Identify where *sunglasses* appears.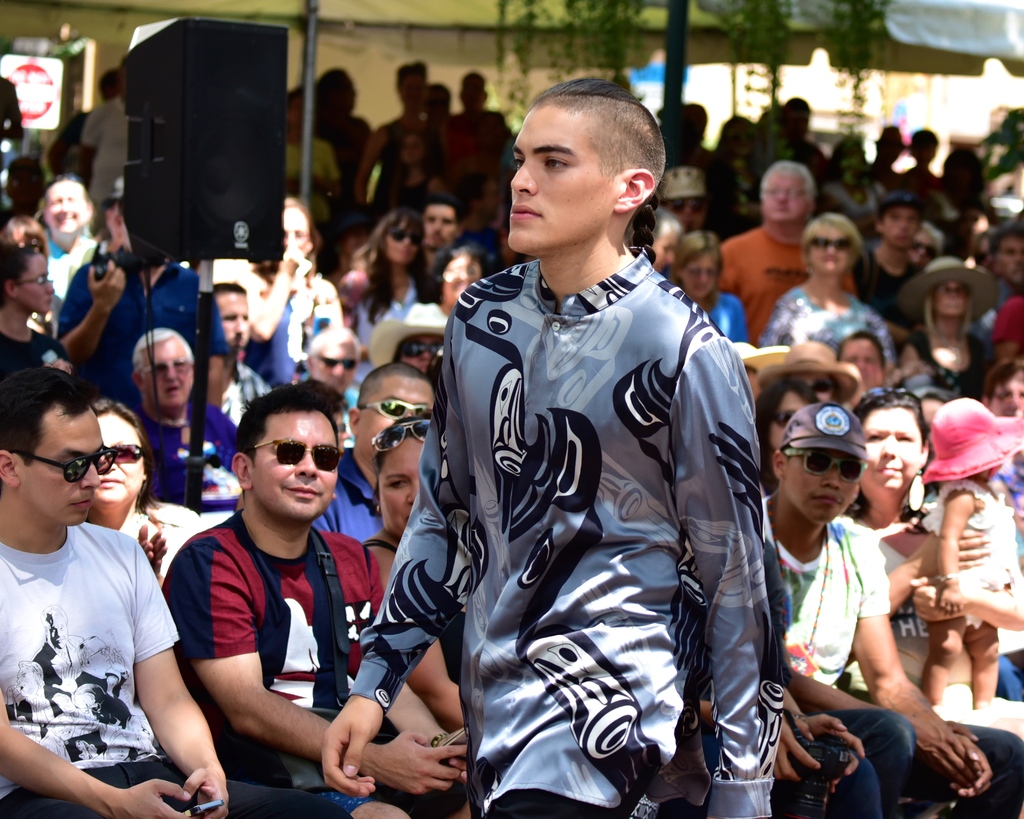
Appears at (left=810, top=237, right=852, bottom=250).
